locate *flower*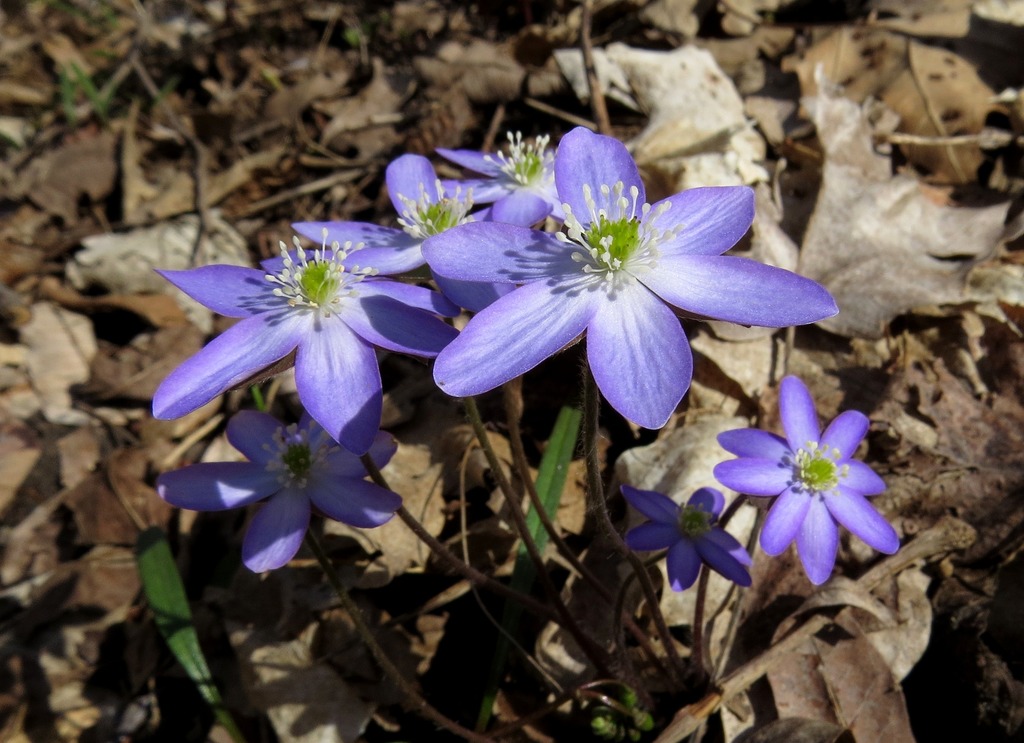
<region>152, 408, 403, 573</region>
